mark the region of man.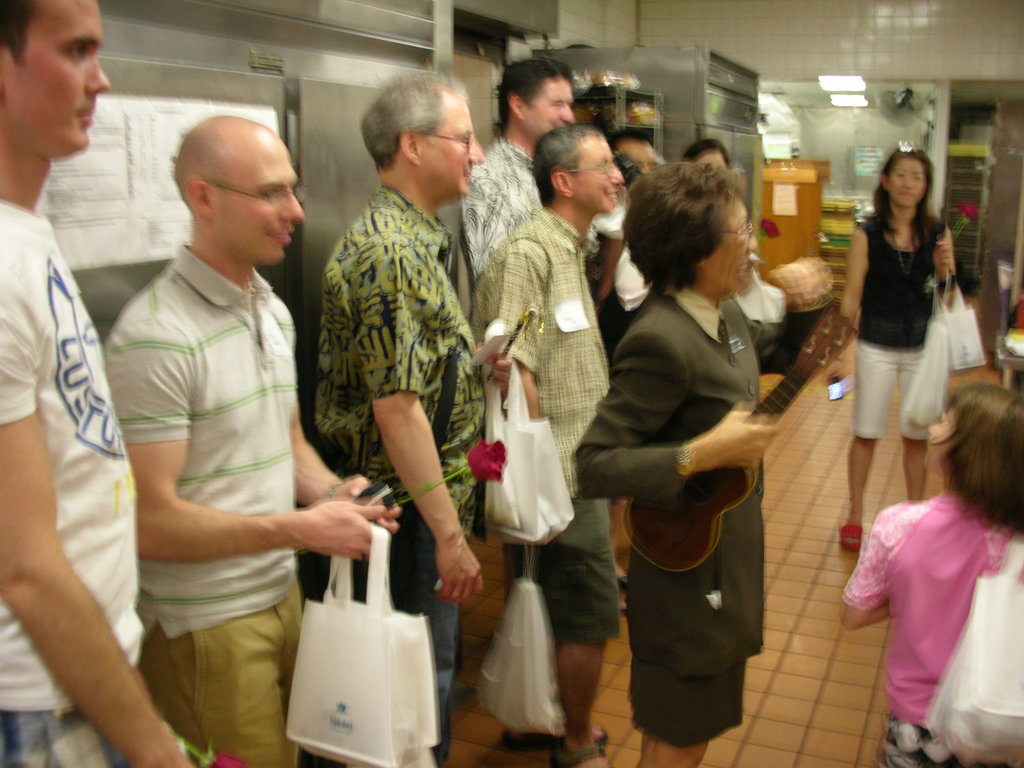
Region: 456, 58, 578, 276.
